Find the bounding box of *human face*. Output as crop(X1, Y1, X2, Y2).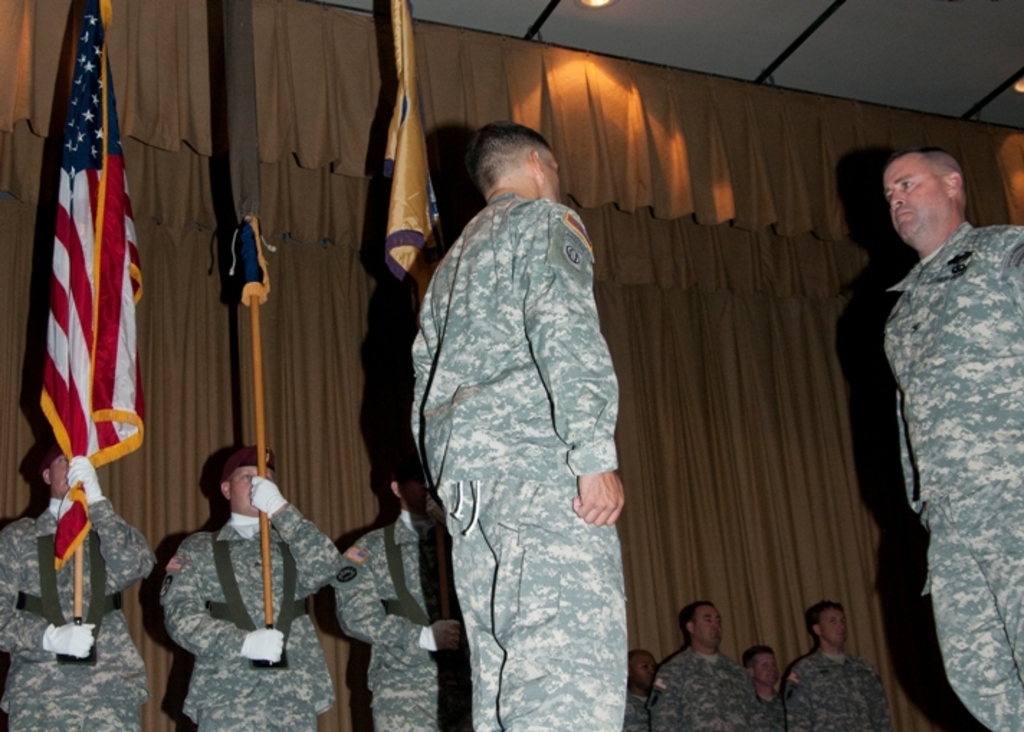
crop(542, 158, 562, 201).
